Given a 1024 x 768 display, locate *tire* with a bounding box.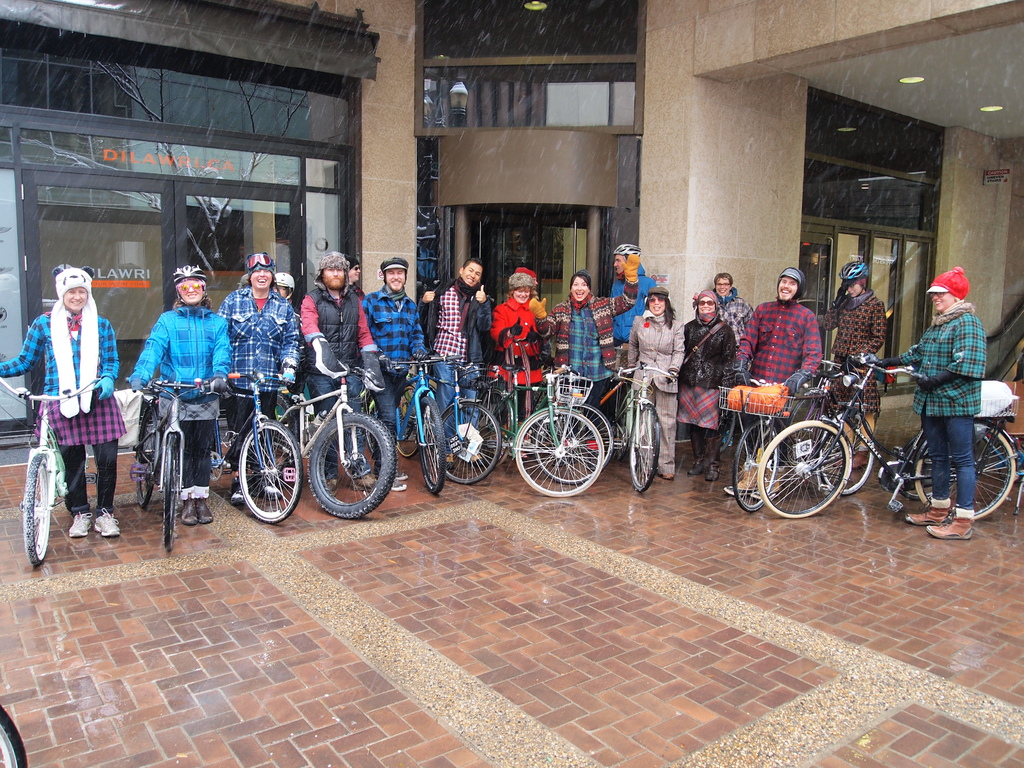
Located: [left=235, top=420, right=302, bottom=528].
